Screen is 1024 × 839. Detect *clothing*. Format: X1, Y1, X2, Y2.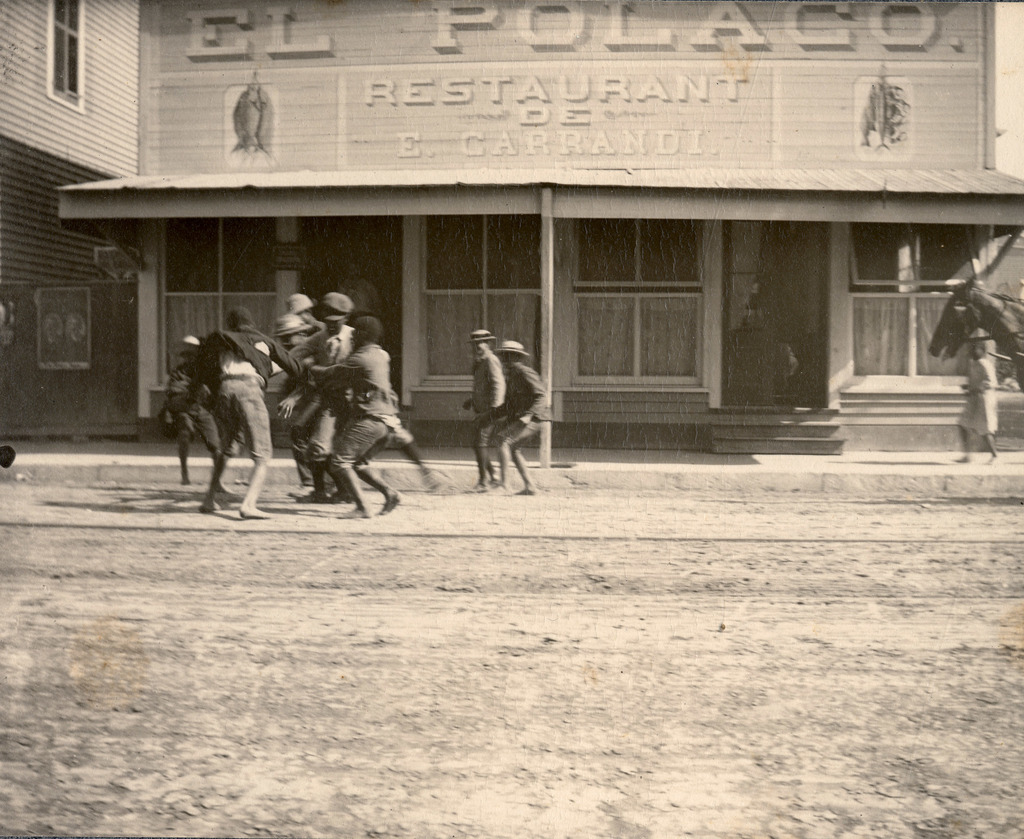
465, 357, 508, 451.
